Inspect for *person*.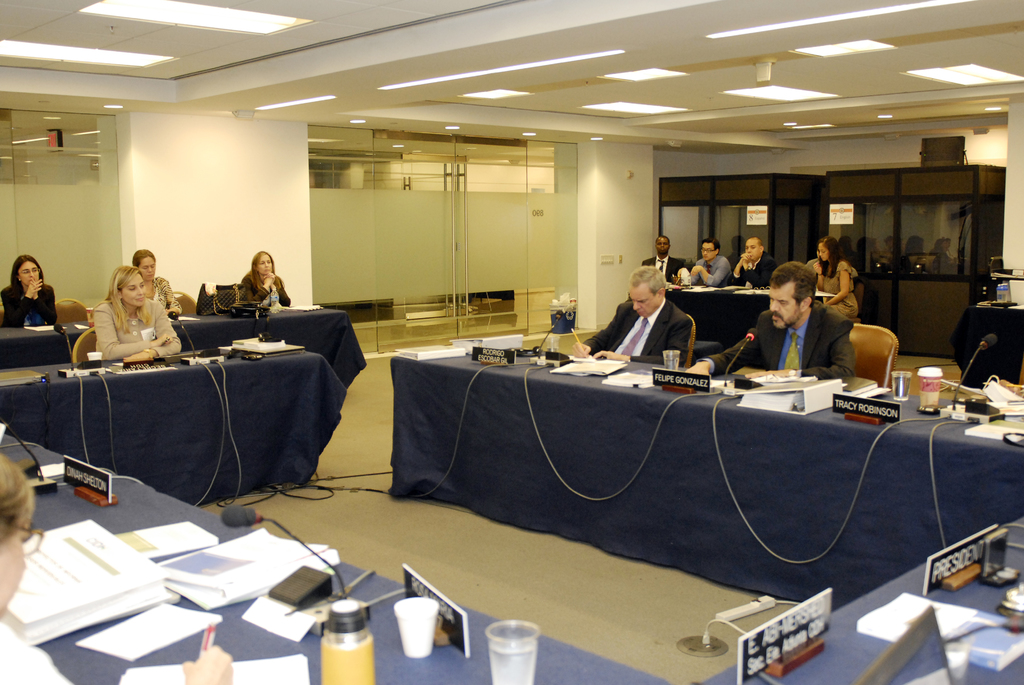
Inspection: 89,262,175,367.
